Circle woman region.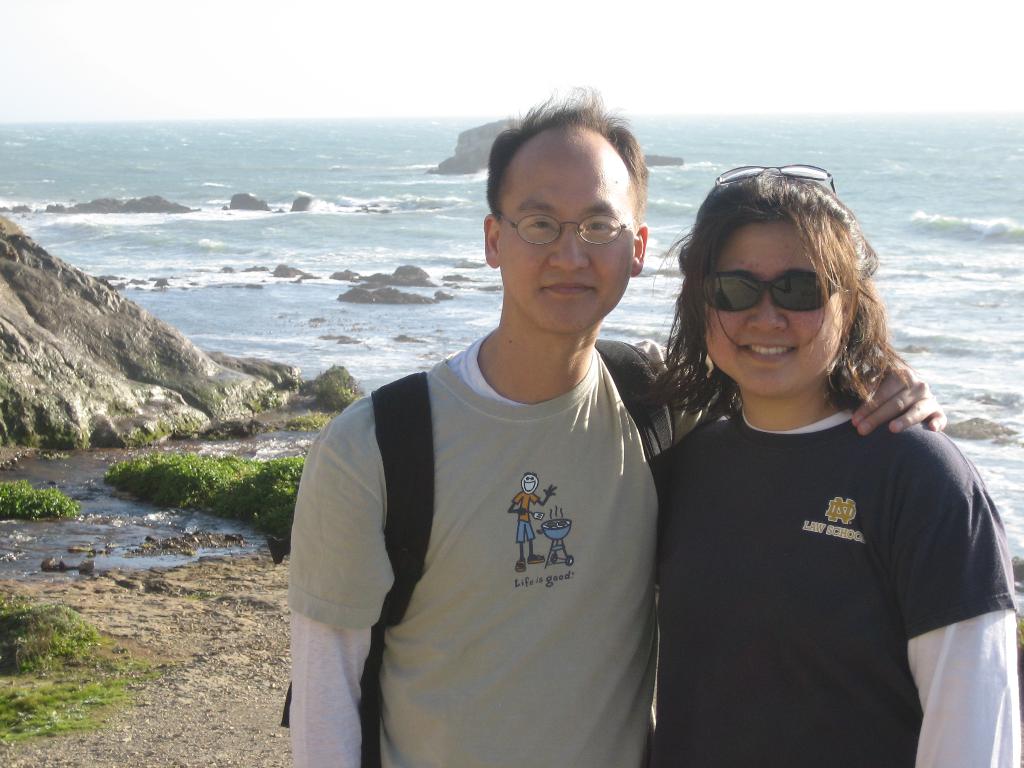
Region: locate(607, 155, 994, 767).
